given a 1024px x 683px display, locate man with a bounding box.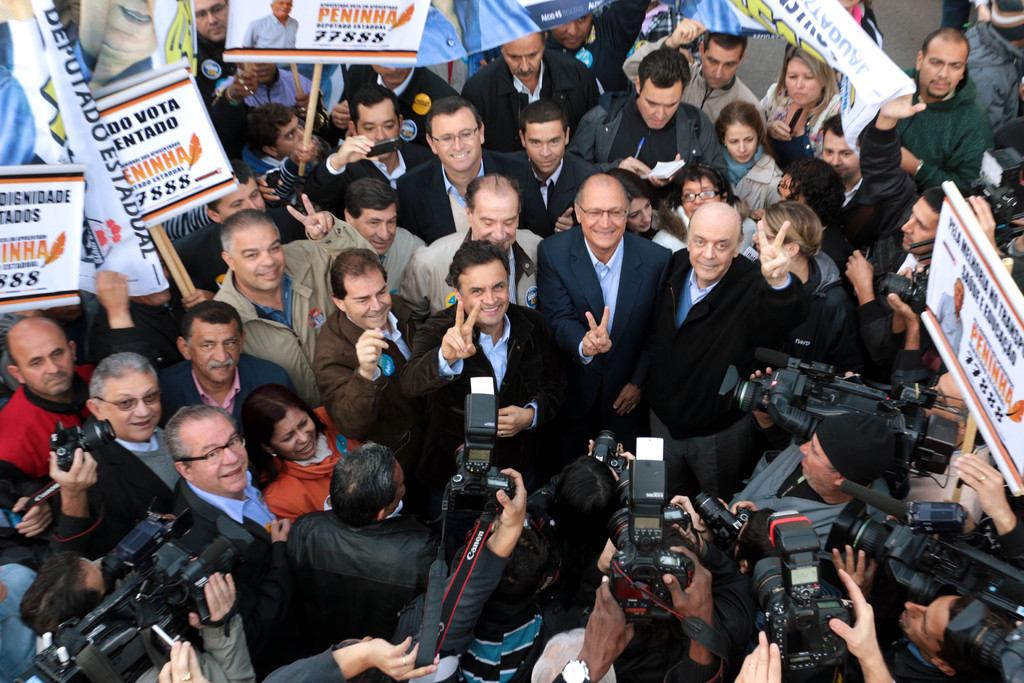
Located: <bbox>219, 58, 324, 118</bbox>.
